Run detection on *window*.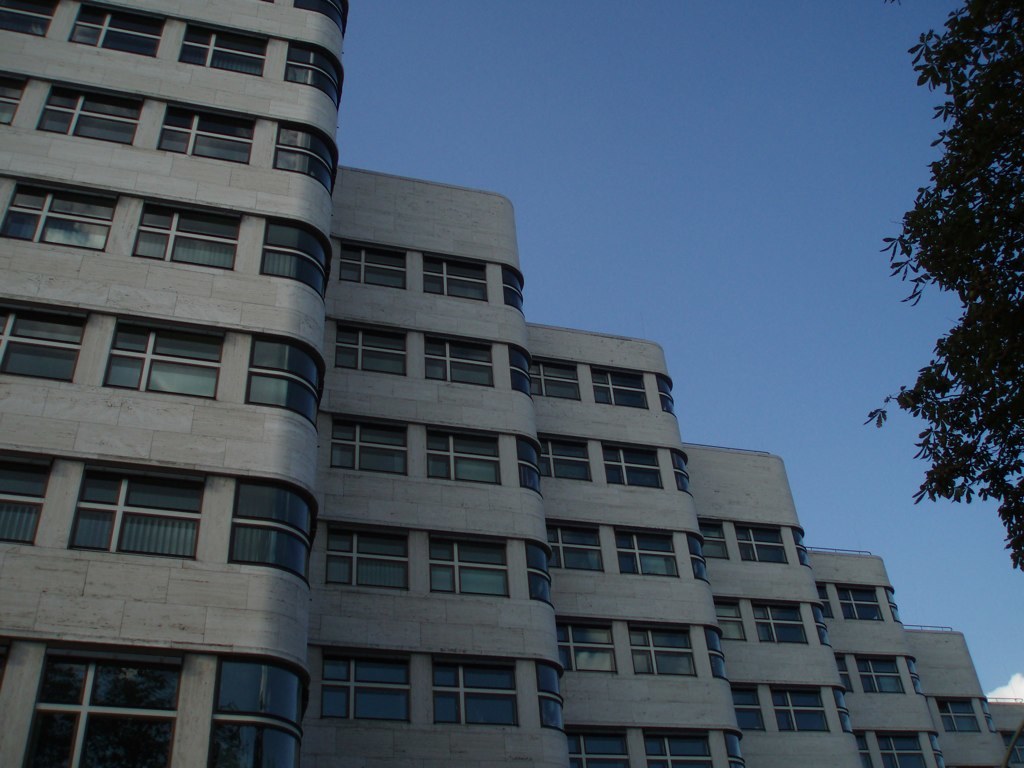
Result: Rect(499, 341, 537, 400).
